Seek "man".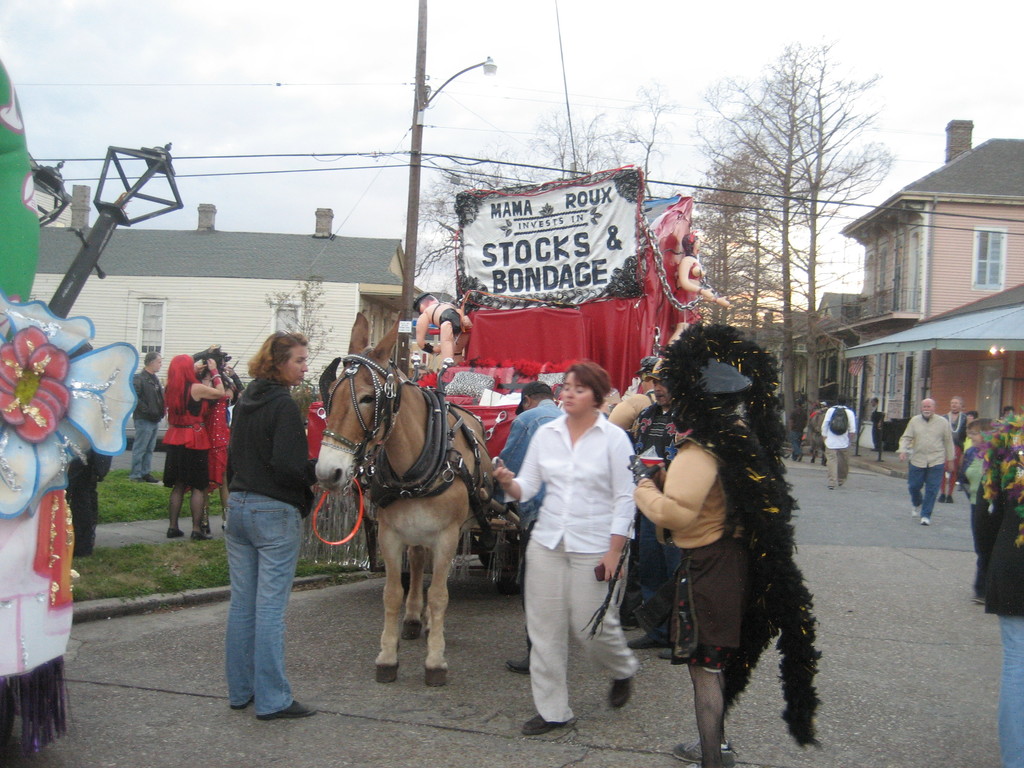
(127,351,166,484).
